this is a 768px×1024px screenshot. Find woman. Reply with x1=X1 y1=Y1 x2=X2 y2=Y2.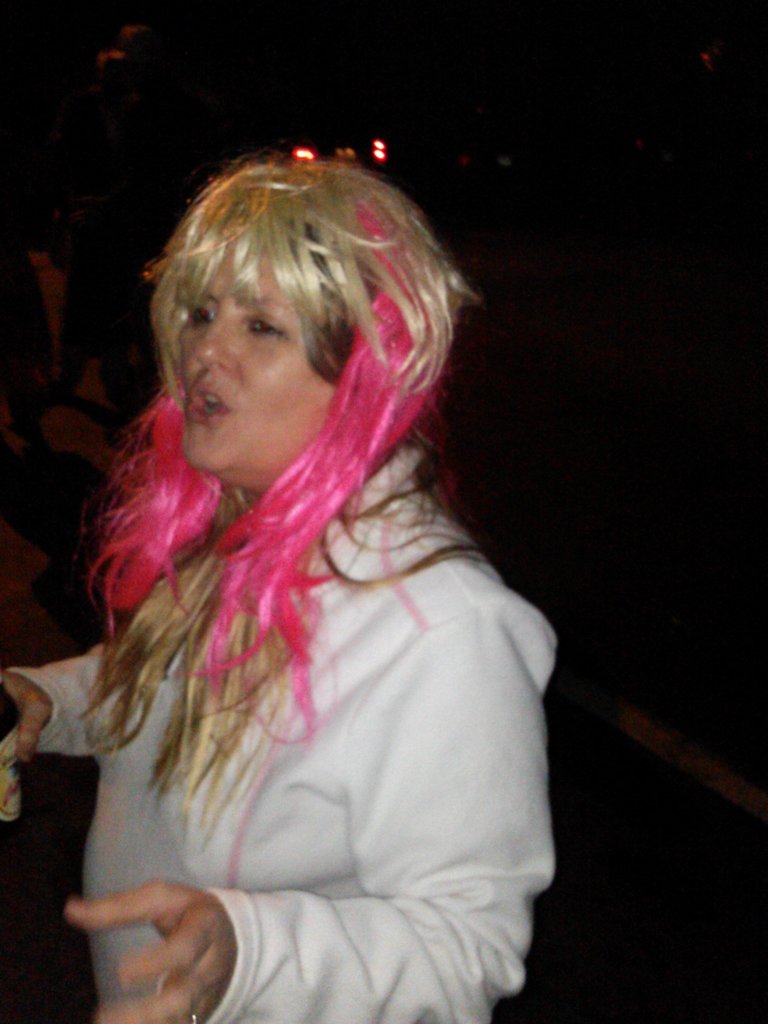
x1=17 y1=127 x2=591 y2=1012.
